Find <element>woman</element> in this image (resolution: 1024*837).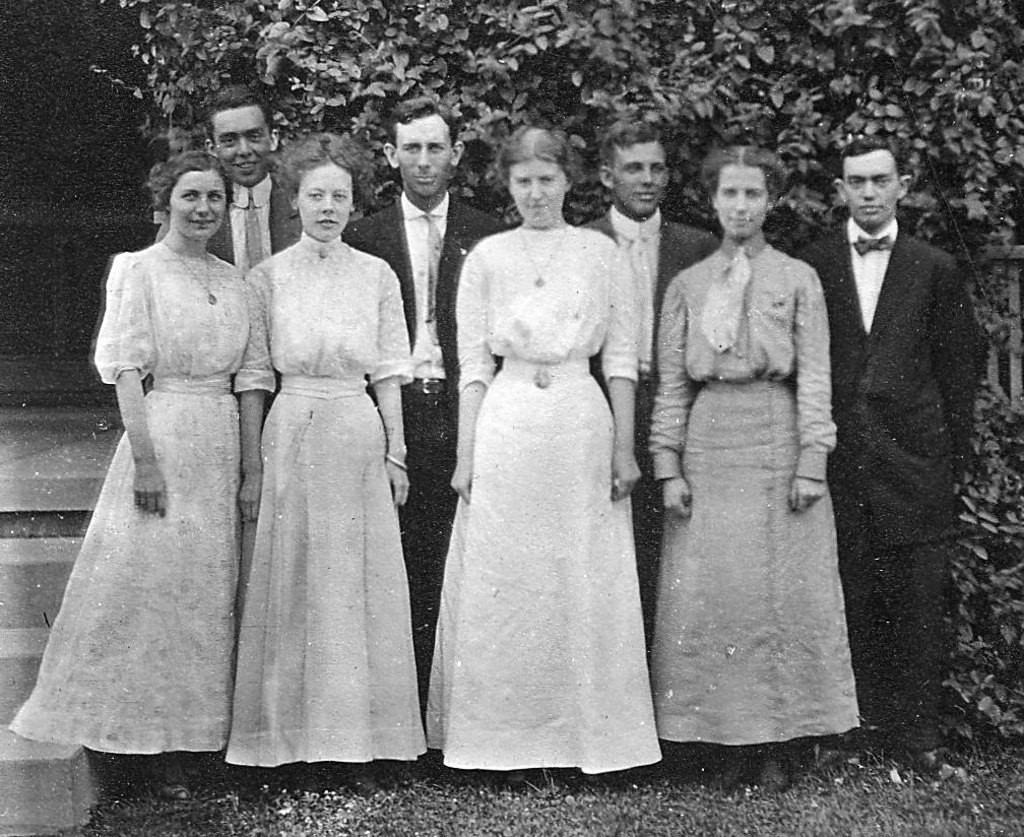
left=0, top=153, right=251, bottom=806.
